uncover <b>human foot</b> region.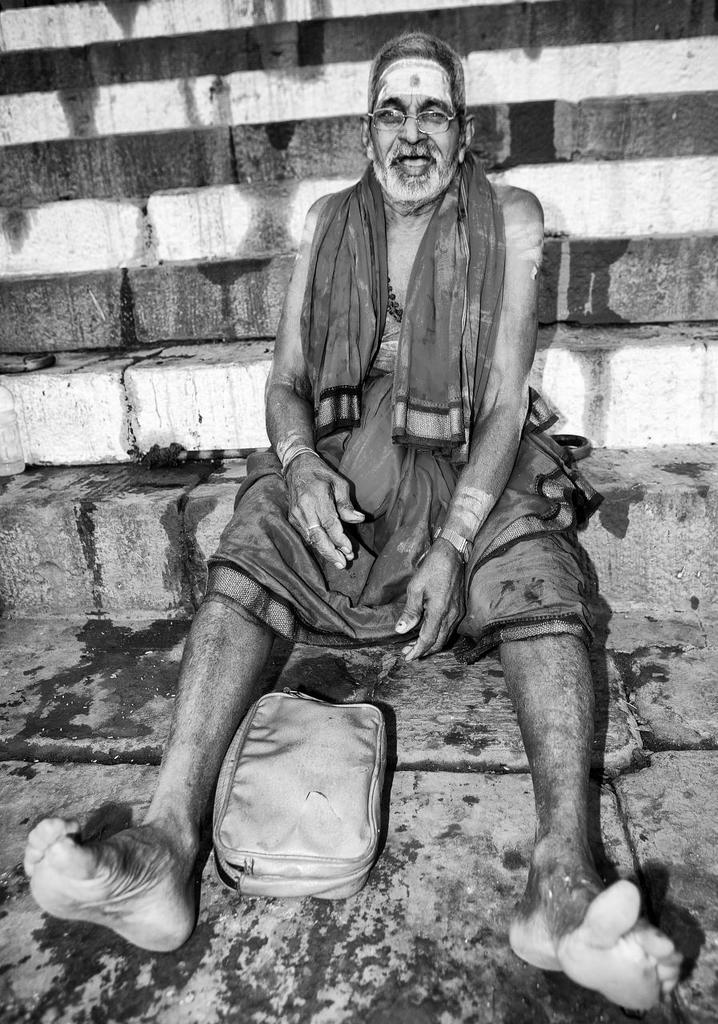
Uncovered: bbox(13, 813, 207, 954).
